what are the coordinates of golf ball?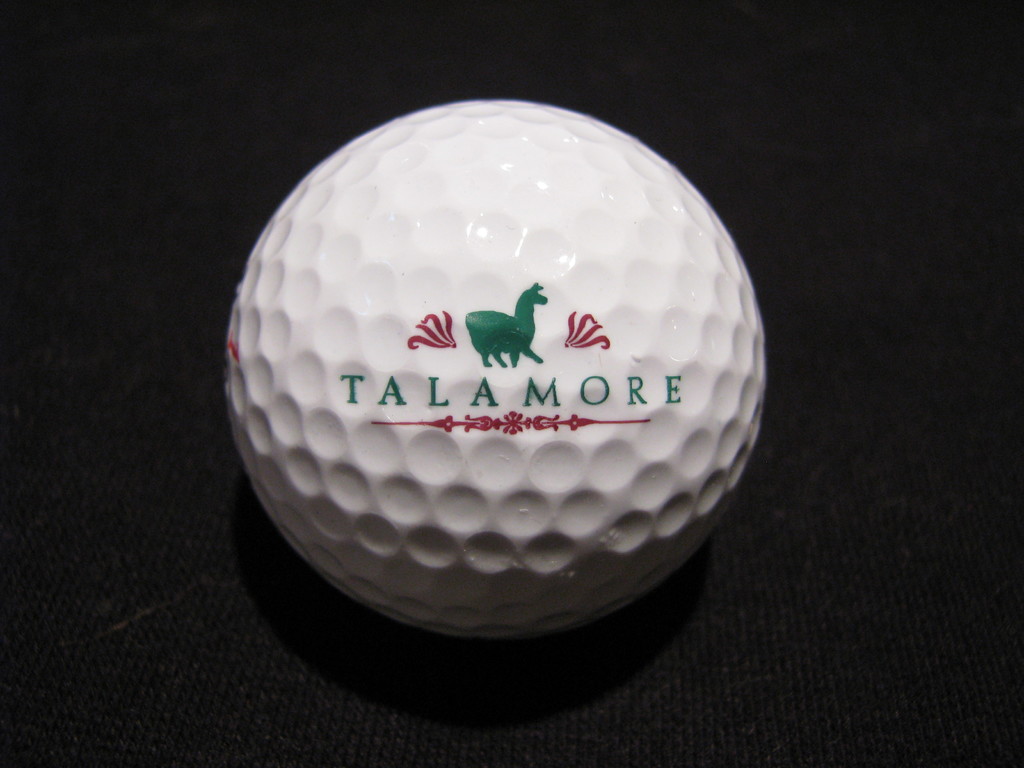
BBox(217, 92, 774, 650).
